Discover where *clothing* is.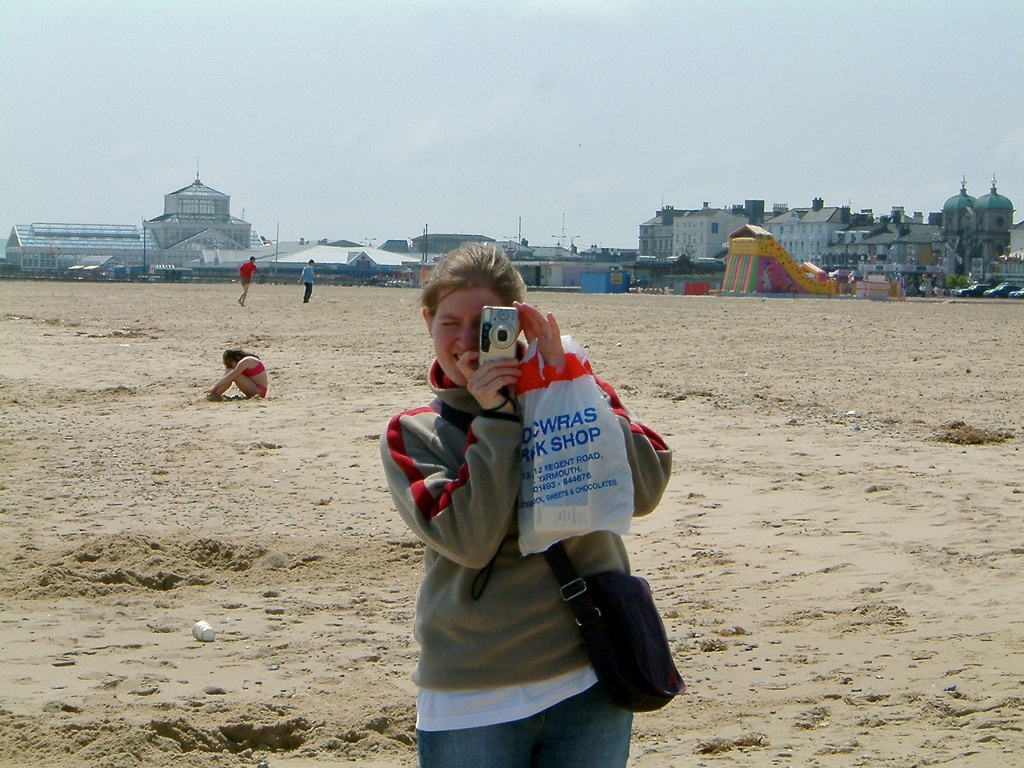
Discovered at bbox=[376, 348, 669, 767].
